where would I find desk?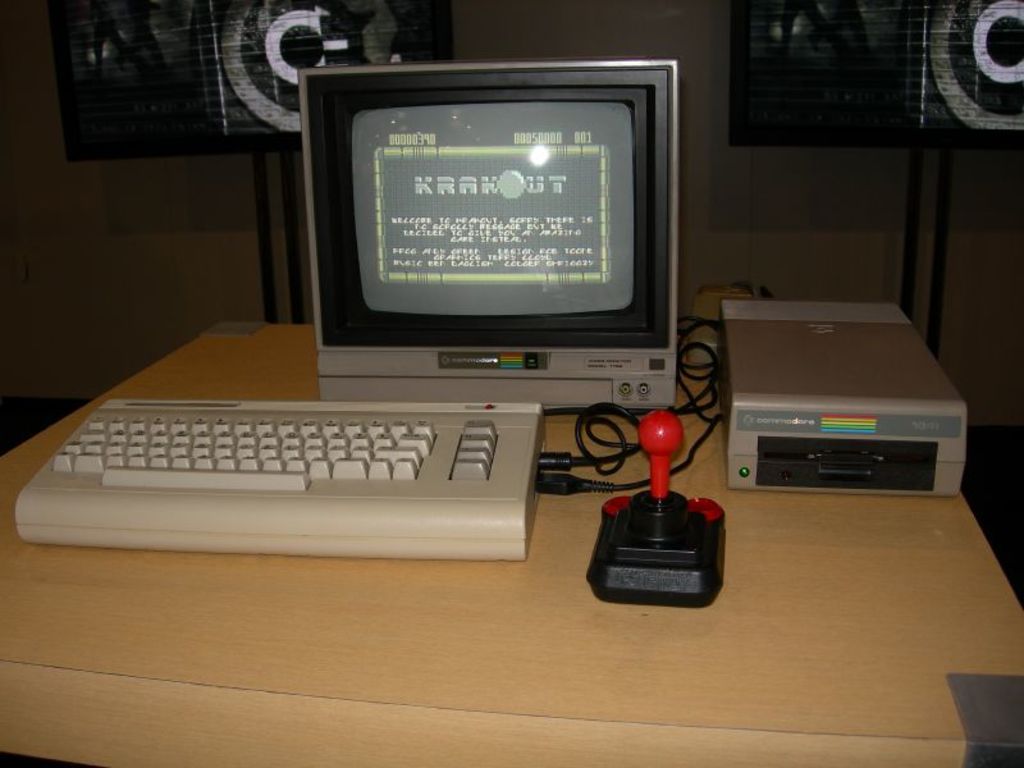
At [5, 319, 1023, 763].
